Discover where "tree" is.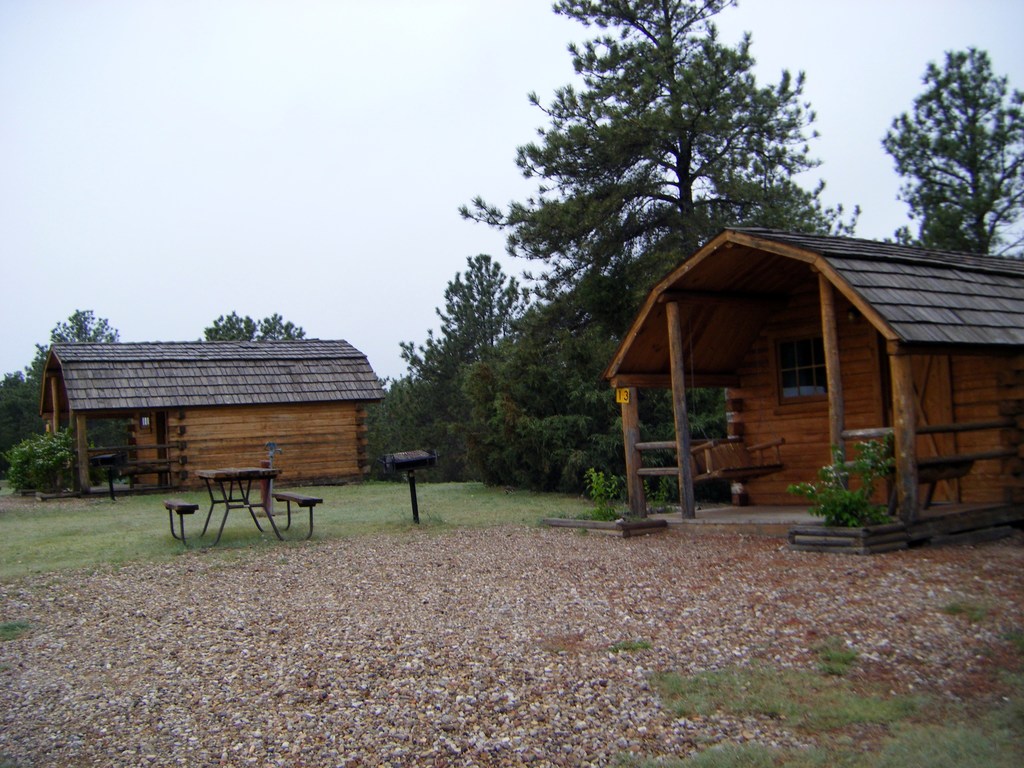
Discovered at [1, 364, 42, 458].
